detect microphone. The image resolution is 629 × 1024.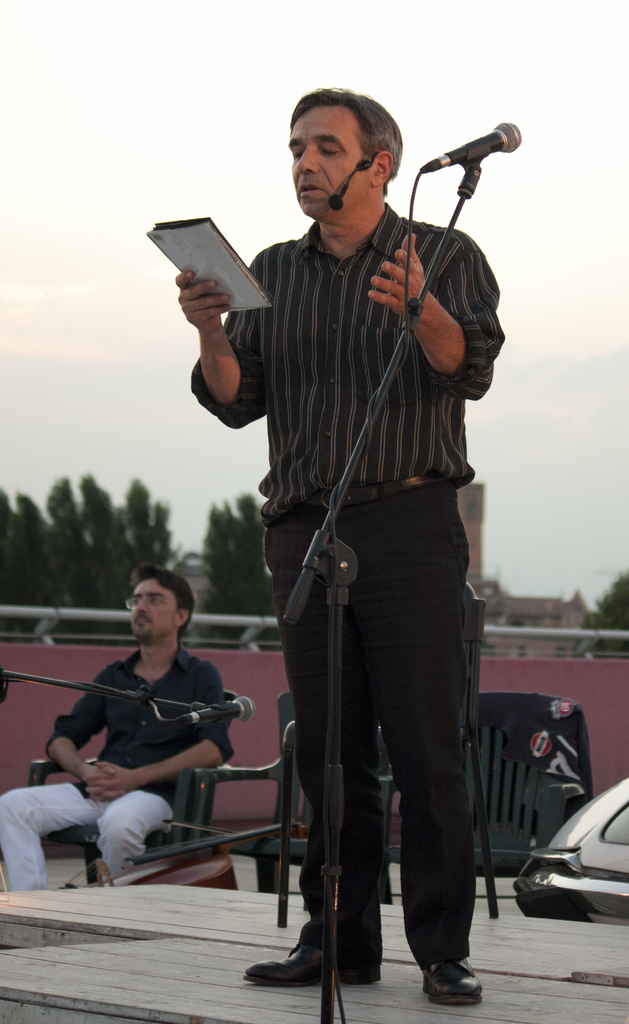
(left=413, top=114, right=525, bottom=243).
